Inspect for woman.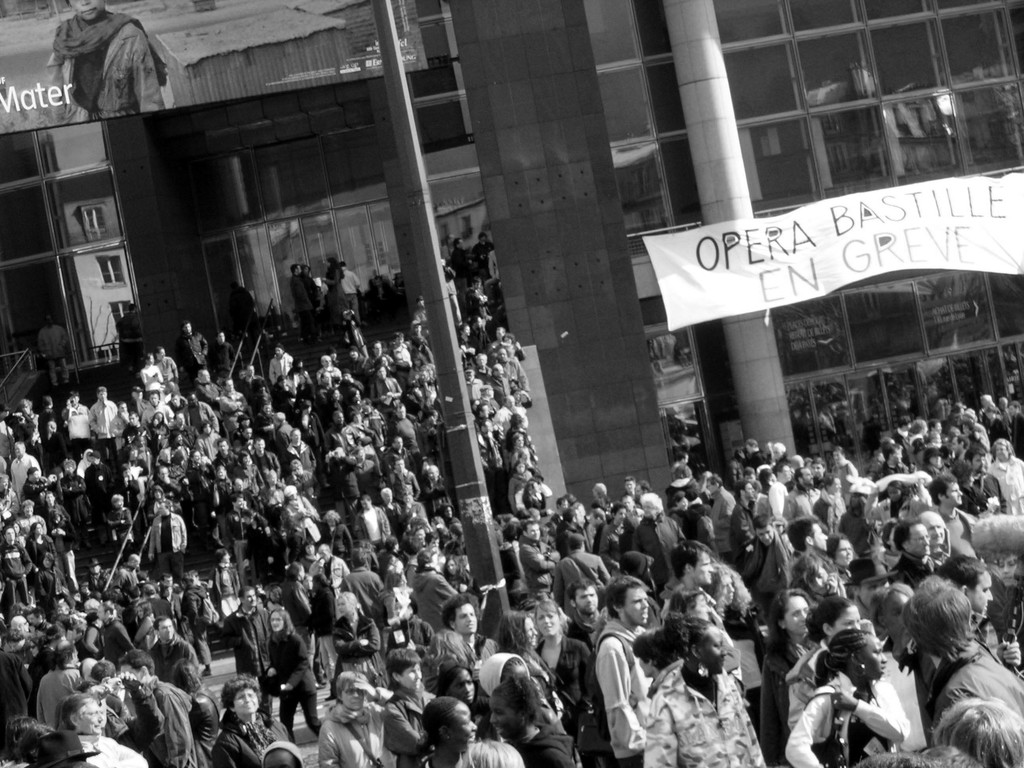
Inspection: Rect(783, 547, 851, 605).
